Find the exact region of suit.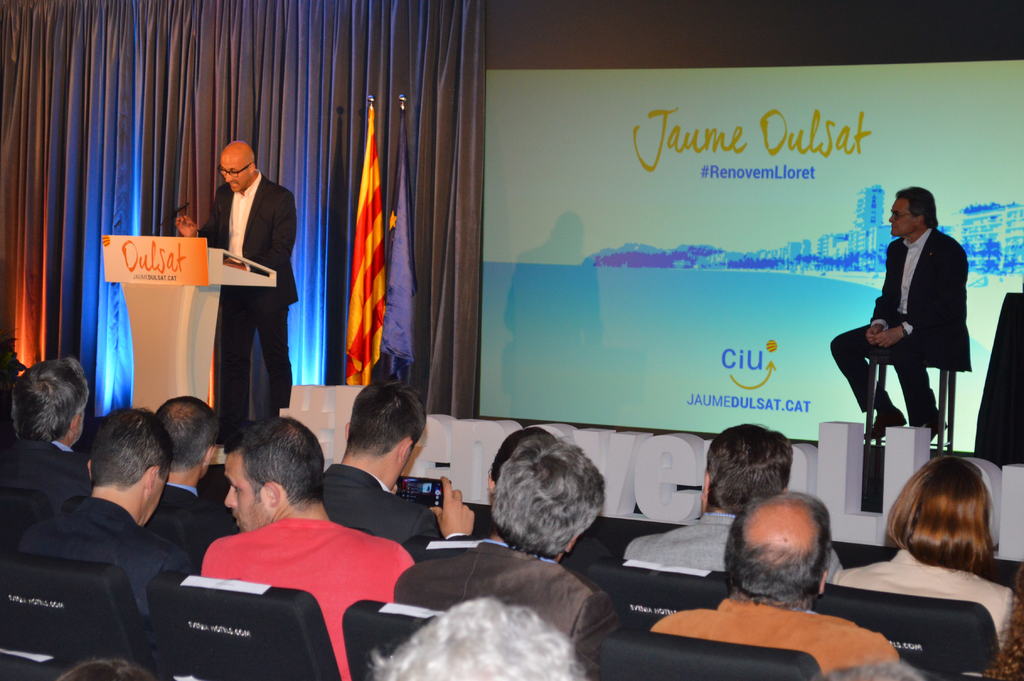
Exact region: (x1=316, y1=464, x2=473, y2=545).
